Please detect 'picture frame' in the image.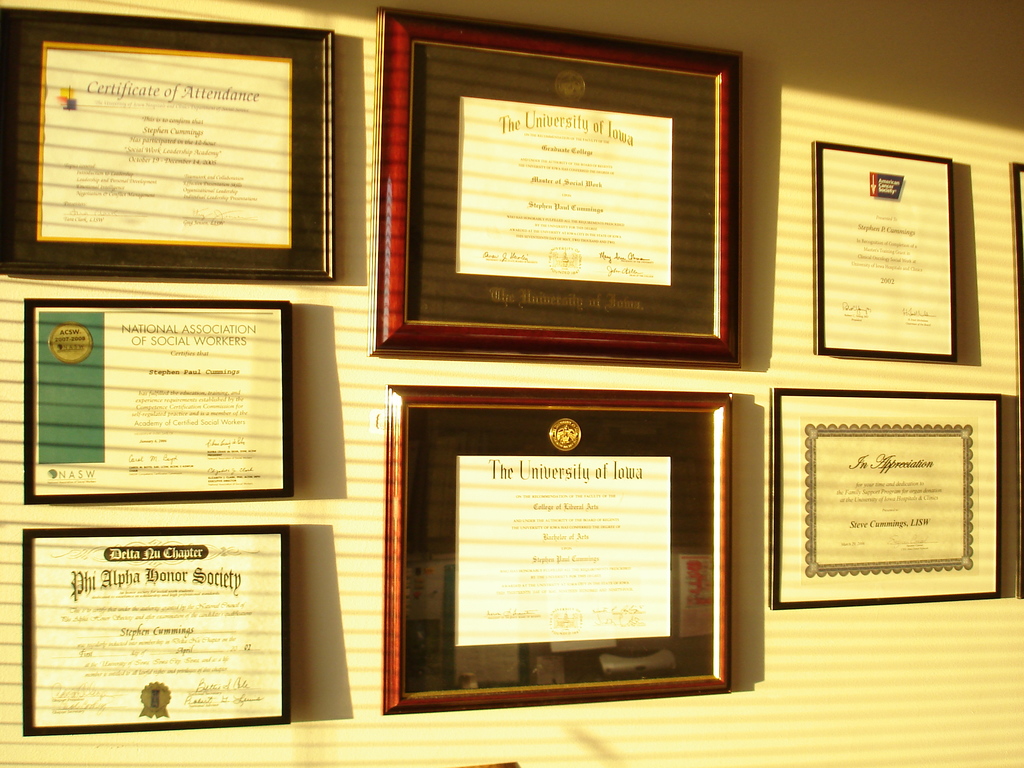
crop(381, 385, 730, 707).
